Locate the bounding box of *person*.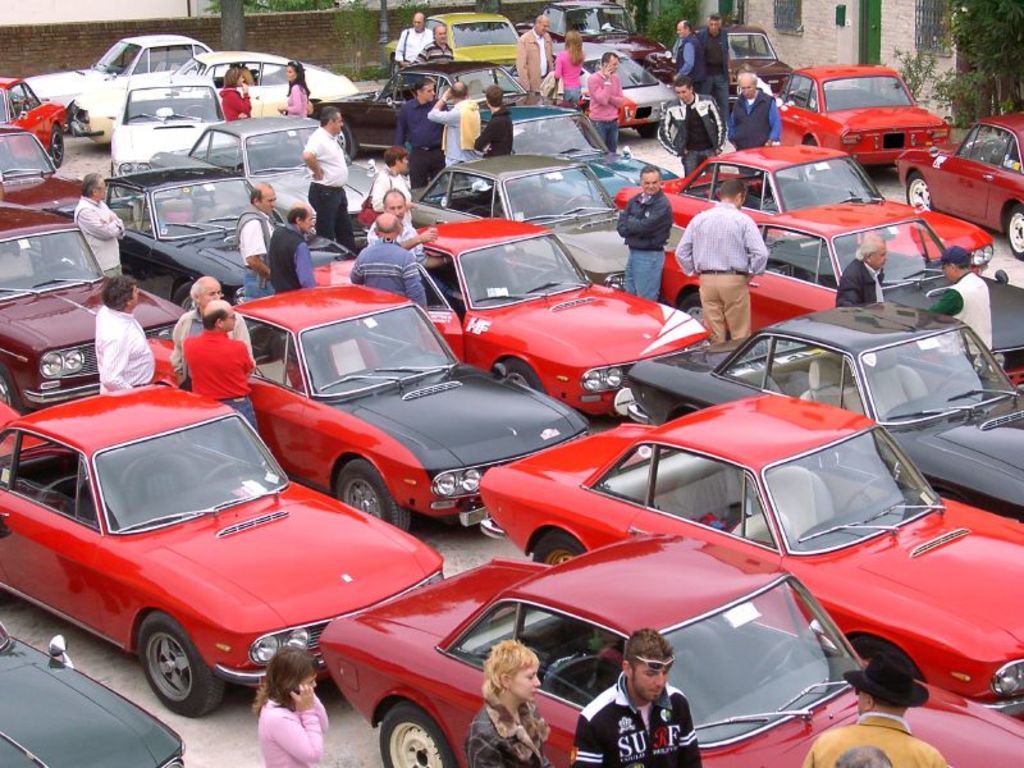
Bounding box: {"x1": 219, "y1": 68, "x2": 250, "y2": 119}.
